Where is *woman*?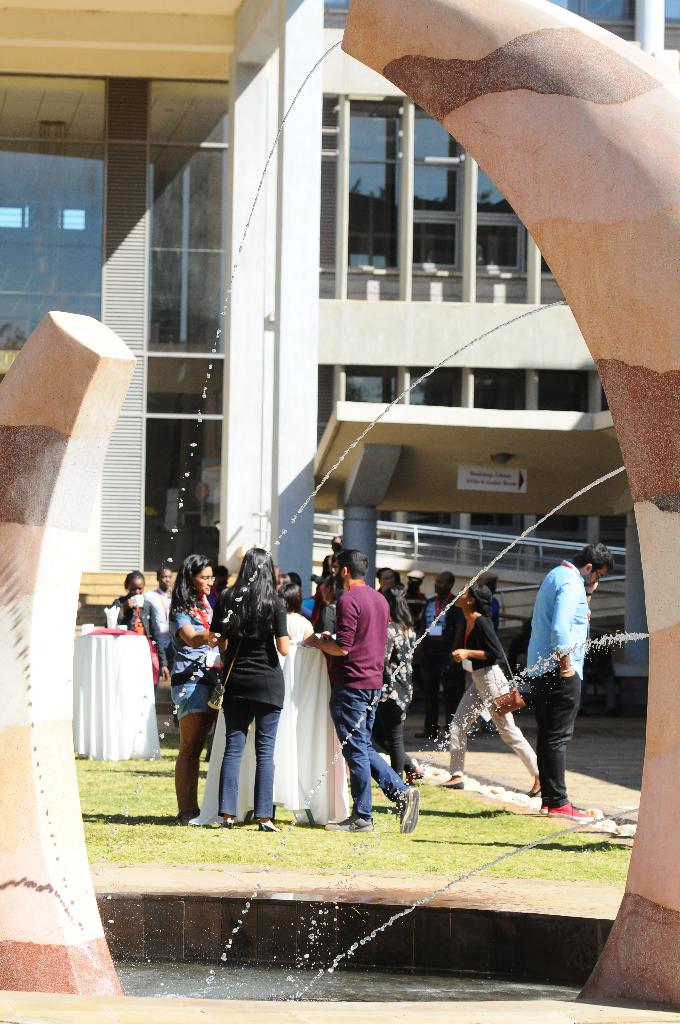
pyautogui.locateOnScreen(109, 564, 154, 648).
